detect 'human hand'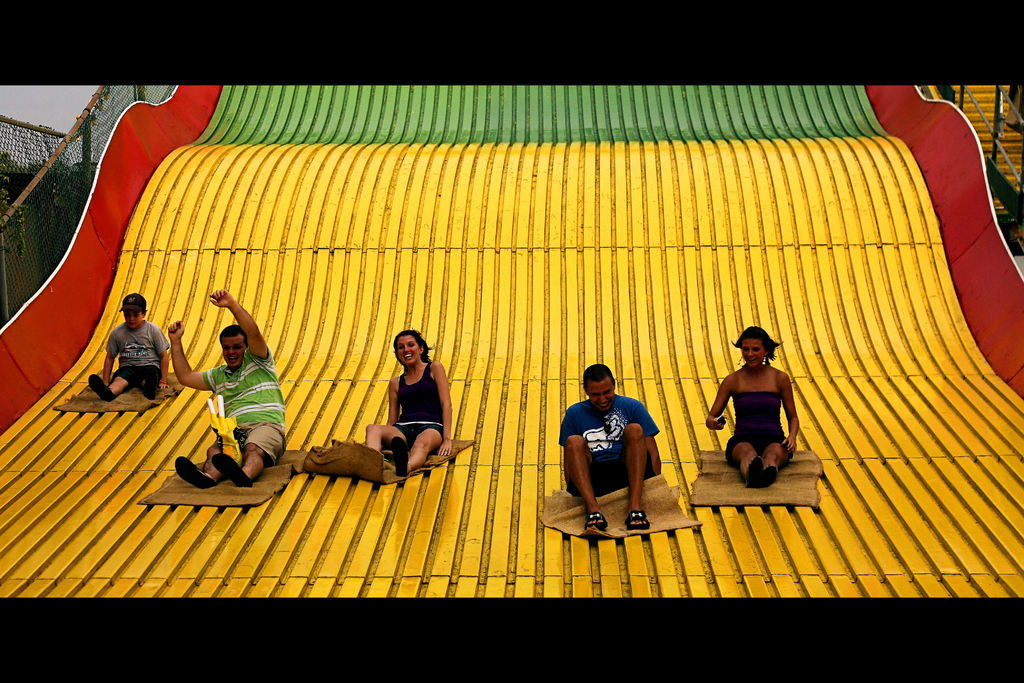
bbox=[165, 318, 186, 344]
